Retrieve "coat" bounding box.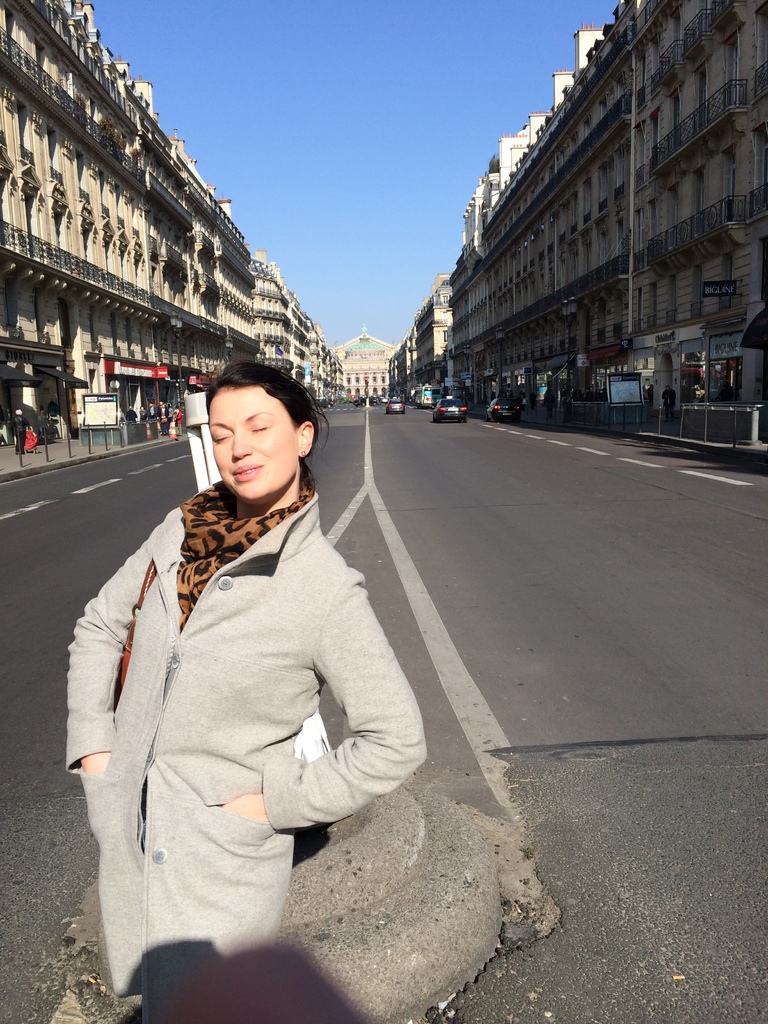
Bounding box: [70, 490, 427, 998].
